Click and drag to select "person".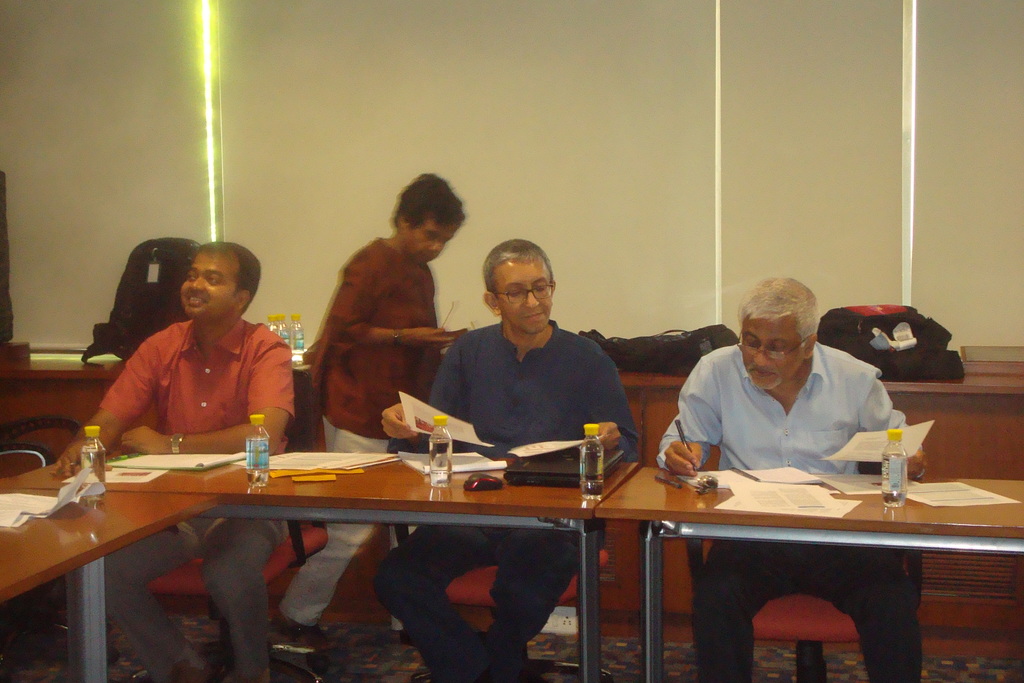
Selection: [left=38, top=245, right=290, bottom=682].
